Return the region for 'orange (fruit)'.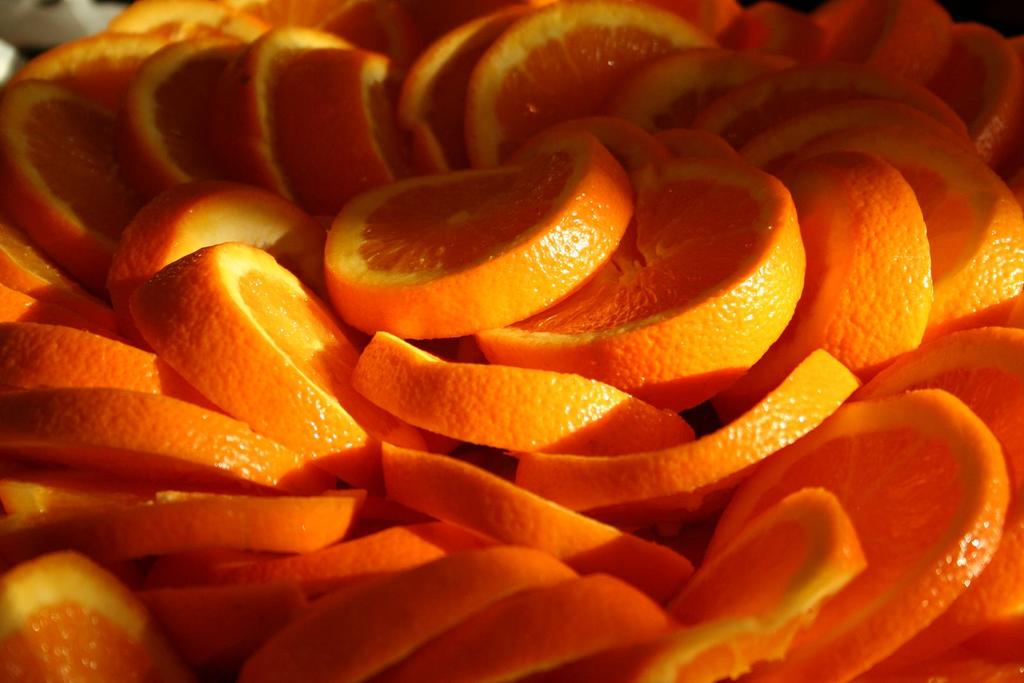
15 36 172 91.
